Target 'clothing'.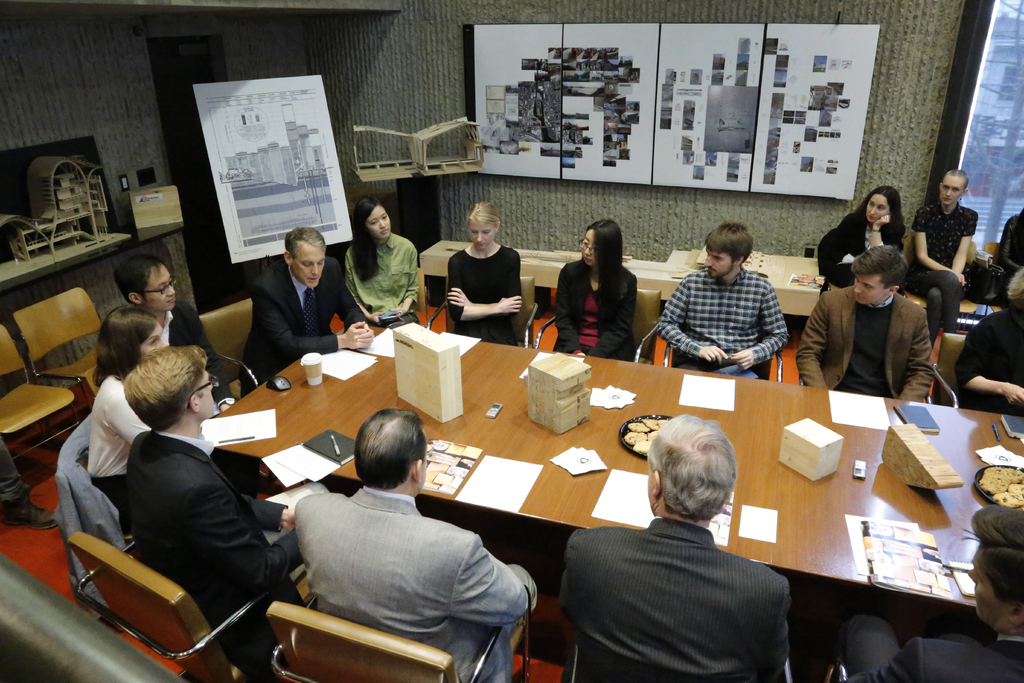
Target region: pyautogui.locateOnScreen(655, 271, 790, 384).
